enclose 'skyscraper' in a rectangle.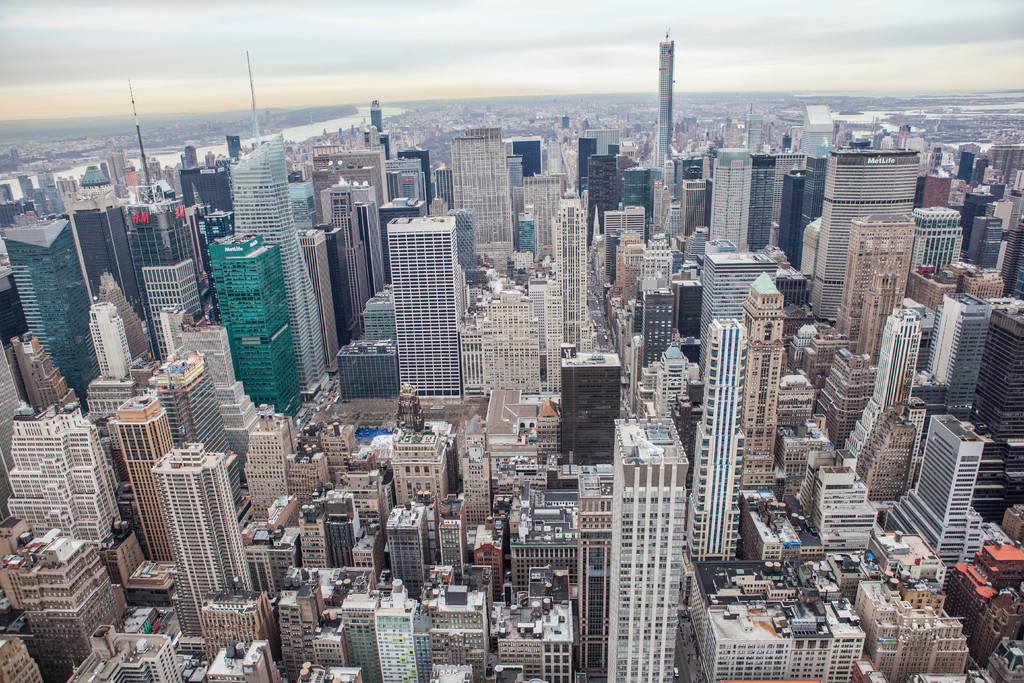
locate(591, 126, 625, 155).
